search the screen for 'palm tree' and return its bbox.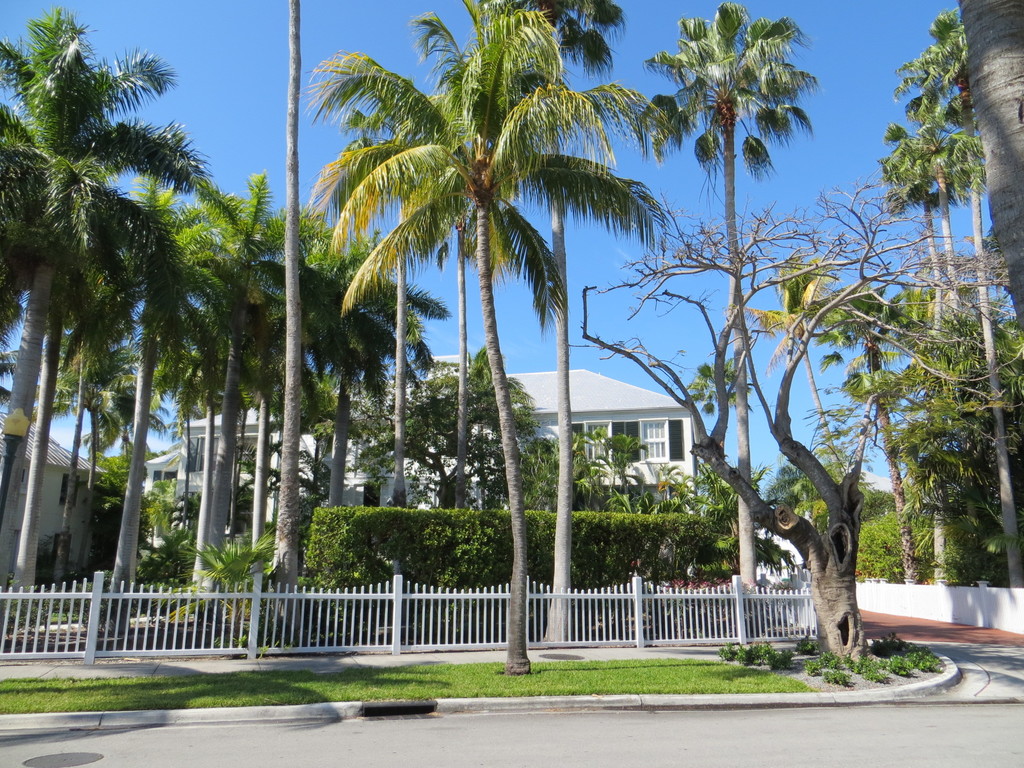
Found: (631,0,816,647).
